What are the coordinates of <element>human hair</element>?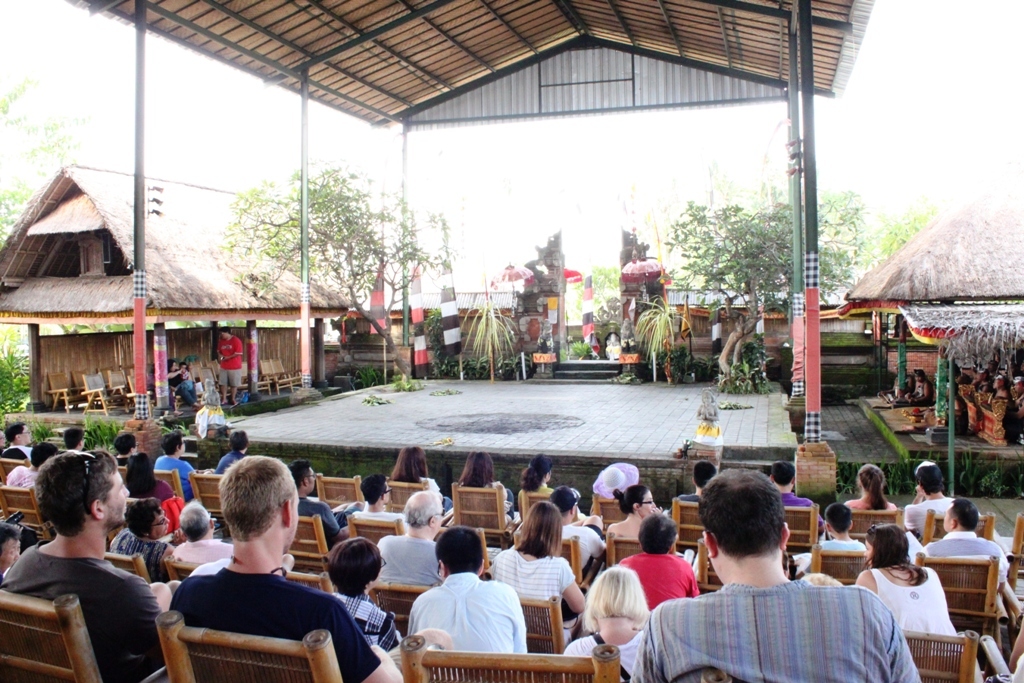
l=434, t=525, r=486, b=573.
